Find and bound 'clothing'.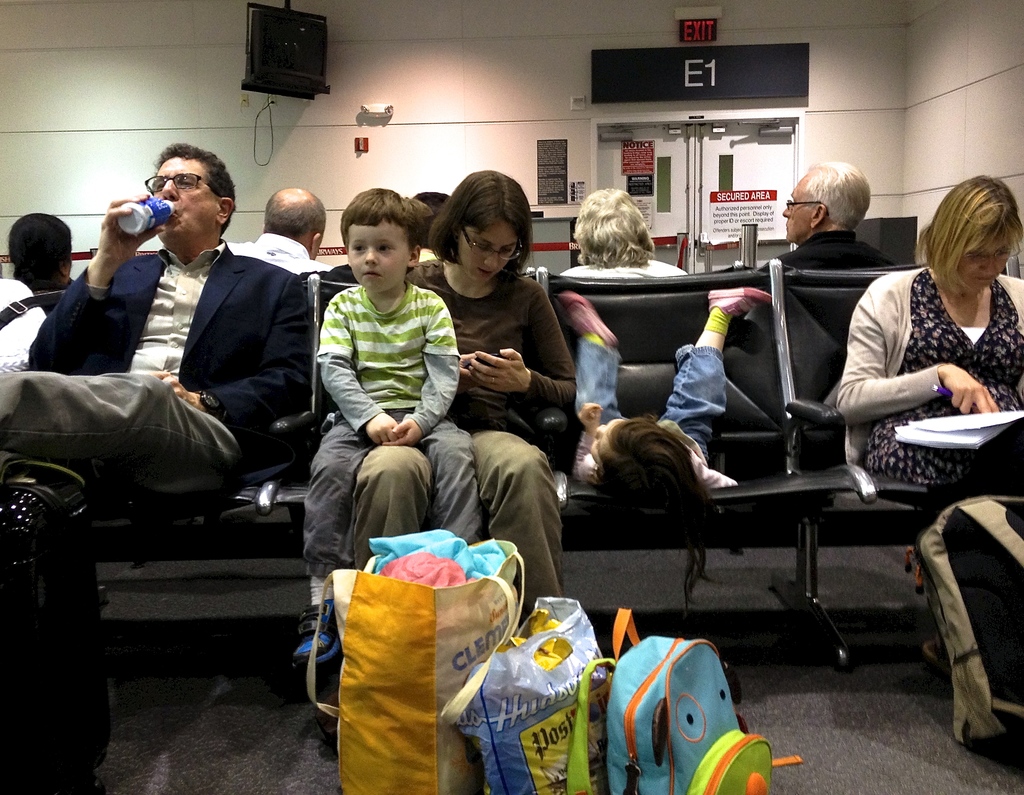
Bound: detection(304, 244, 461, 570).
